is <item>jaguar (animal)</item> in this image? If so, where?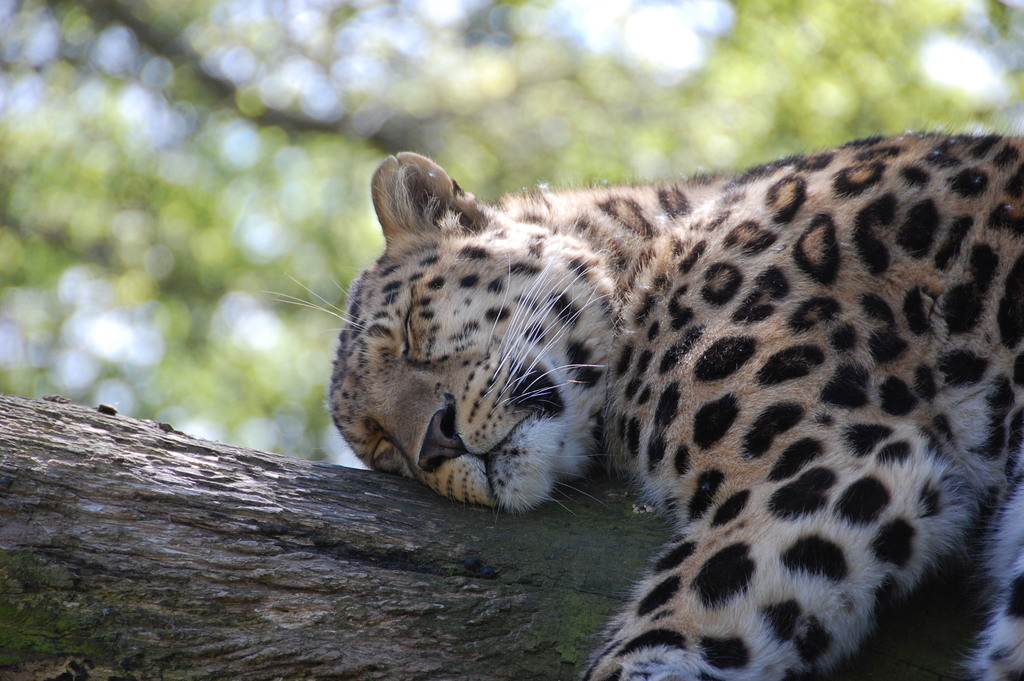
Yes, at <region>260, 122, 1023, 680</region>.
